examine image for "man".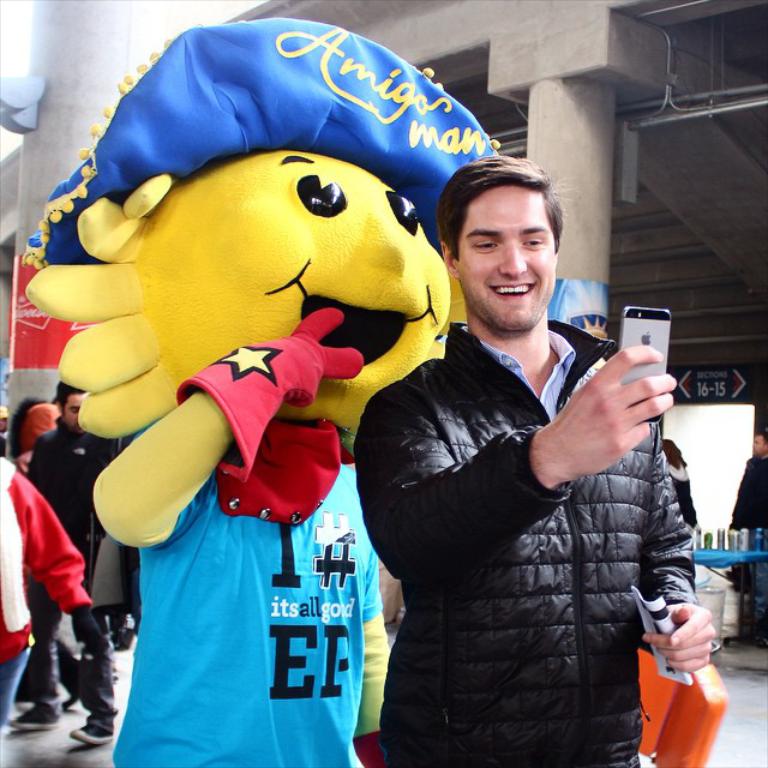
Examination result: 352 155 715 767.
